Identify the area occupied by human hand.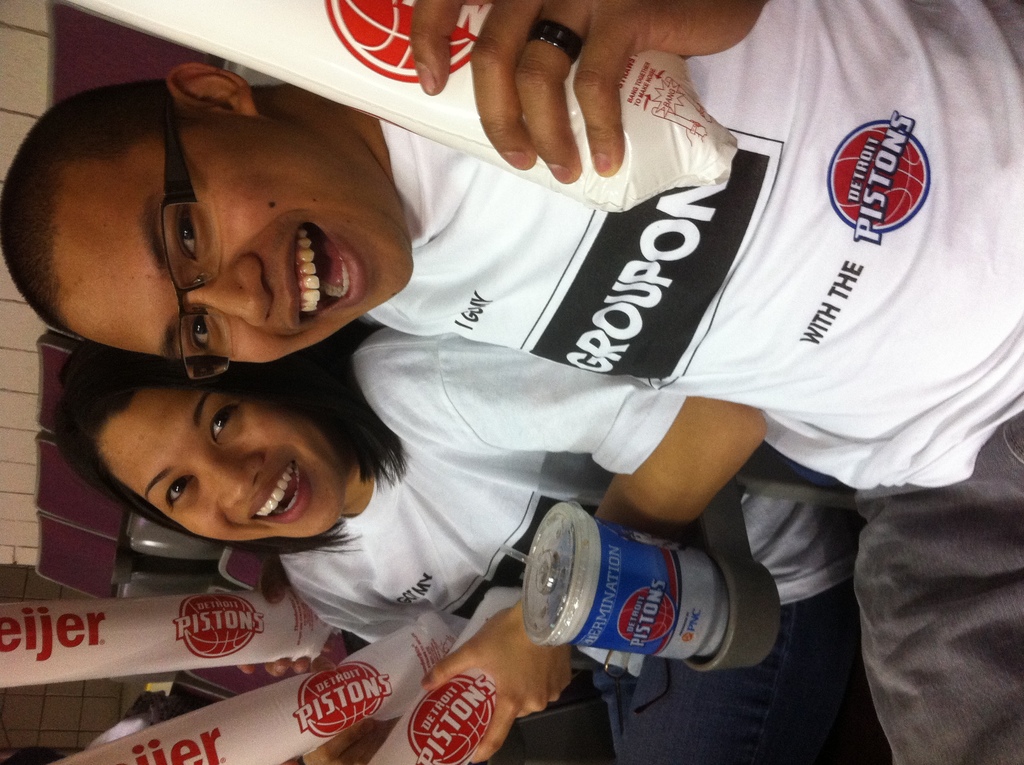
Area: 237 655 335 676.
